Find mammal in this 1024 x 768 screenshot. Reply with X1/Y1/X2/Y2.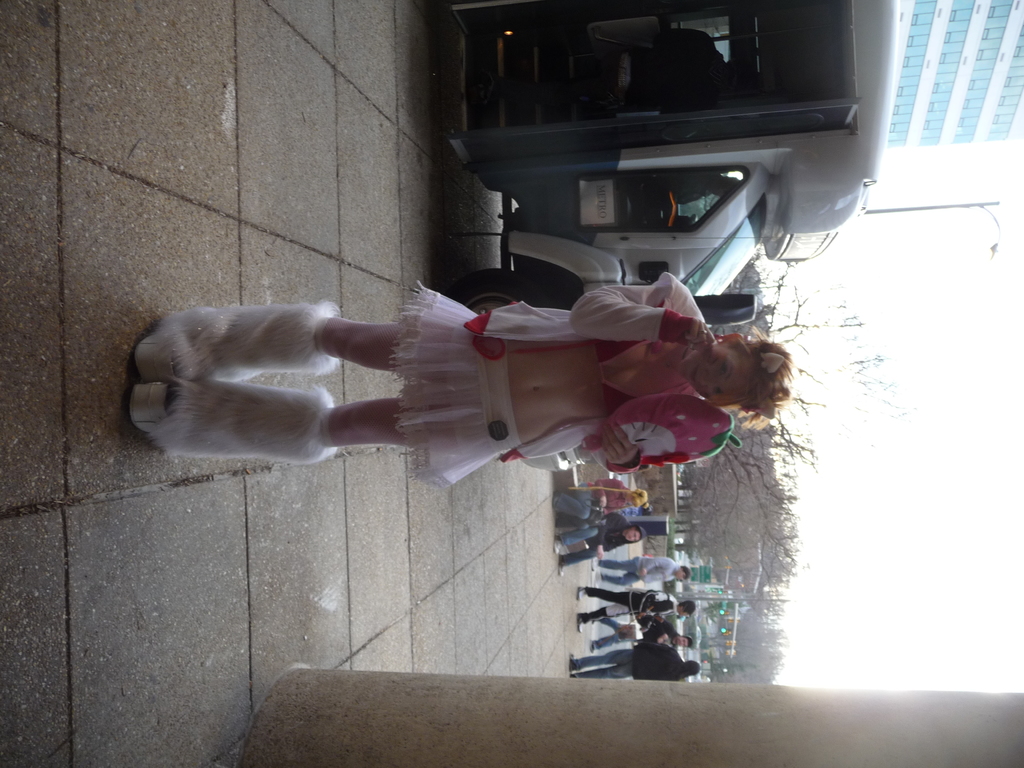
548/477/652/523.
